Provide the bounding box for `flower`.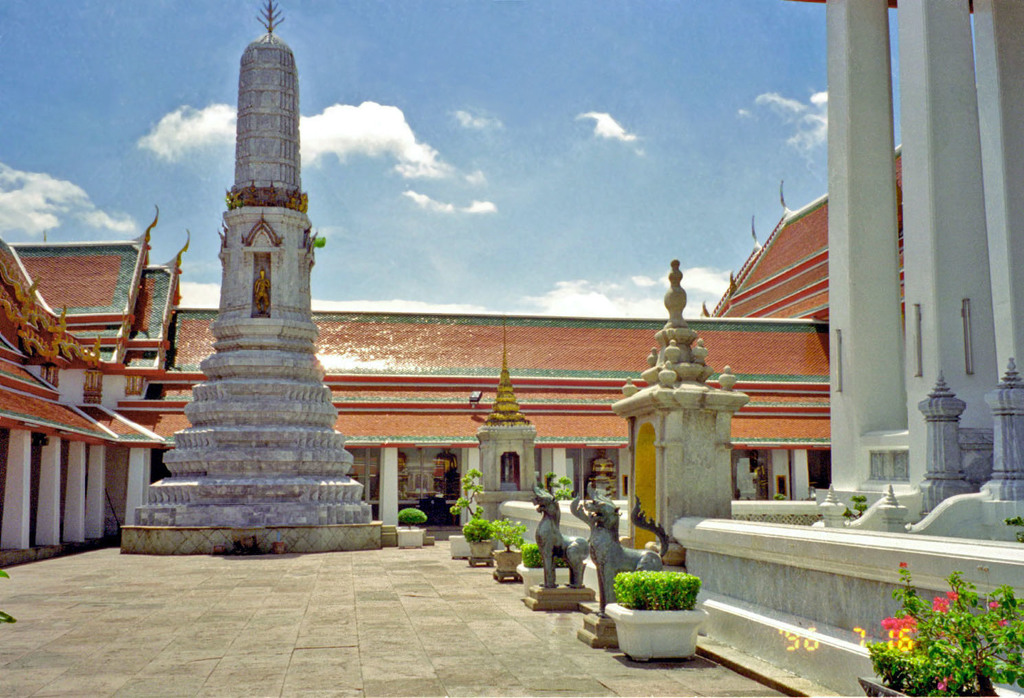
[left=899, top=635, right=913, bottom=651].
